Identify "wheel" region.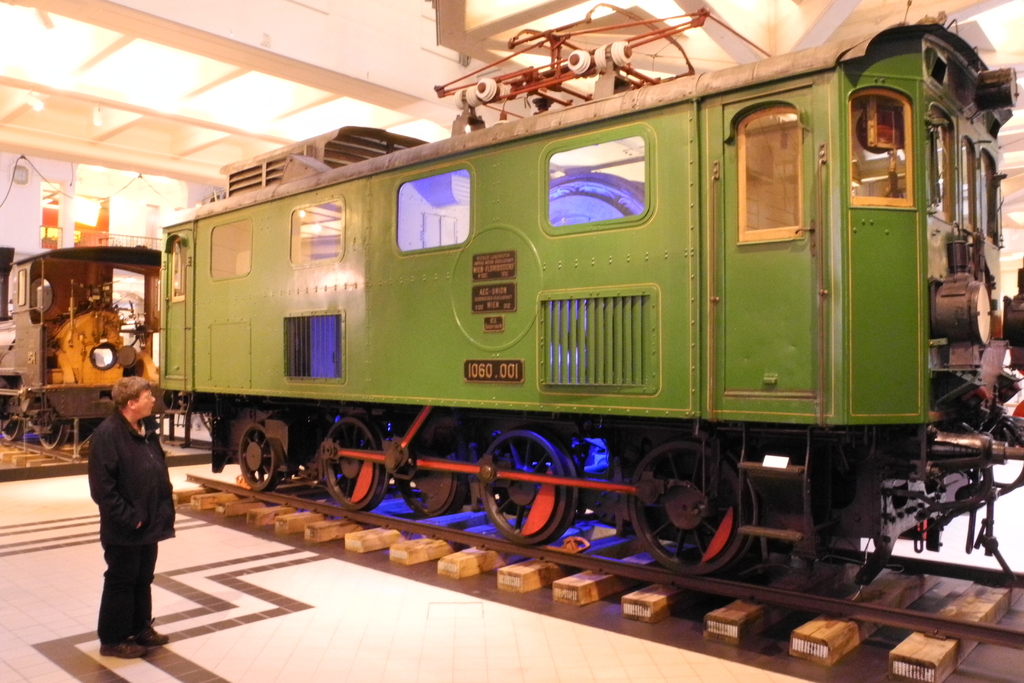
Region: detection(472, 431, 566, 541).
